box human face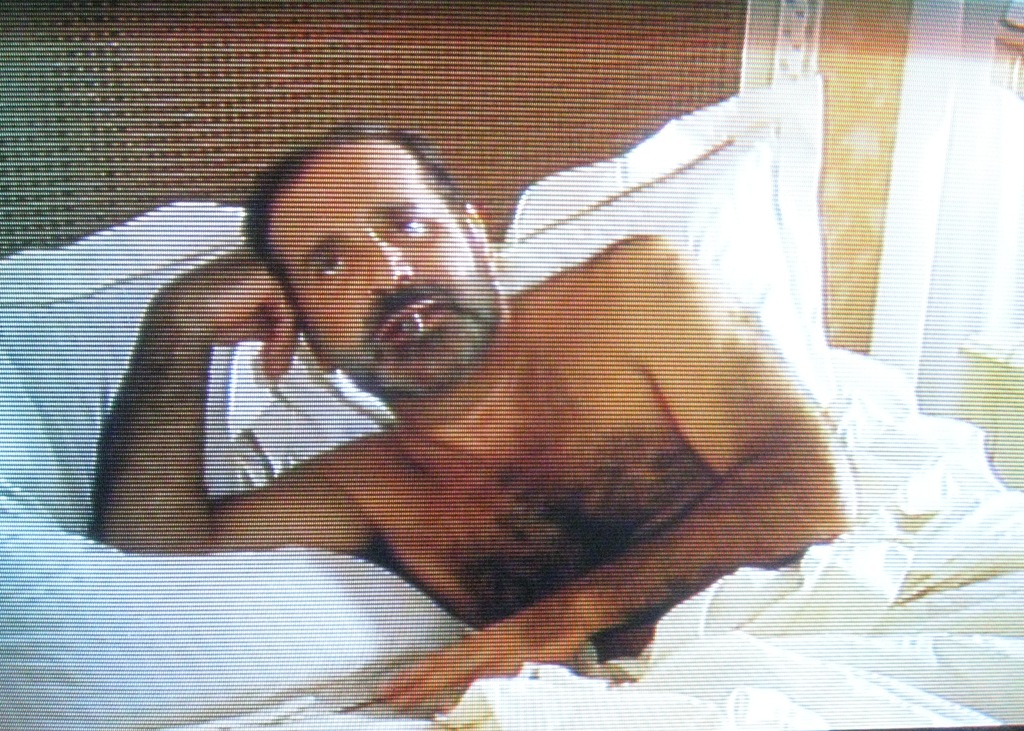
<region>268, 136, 497, 395</region>
